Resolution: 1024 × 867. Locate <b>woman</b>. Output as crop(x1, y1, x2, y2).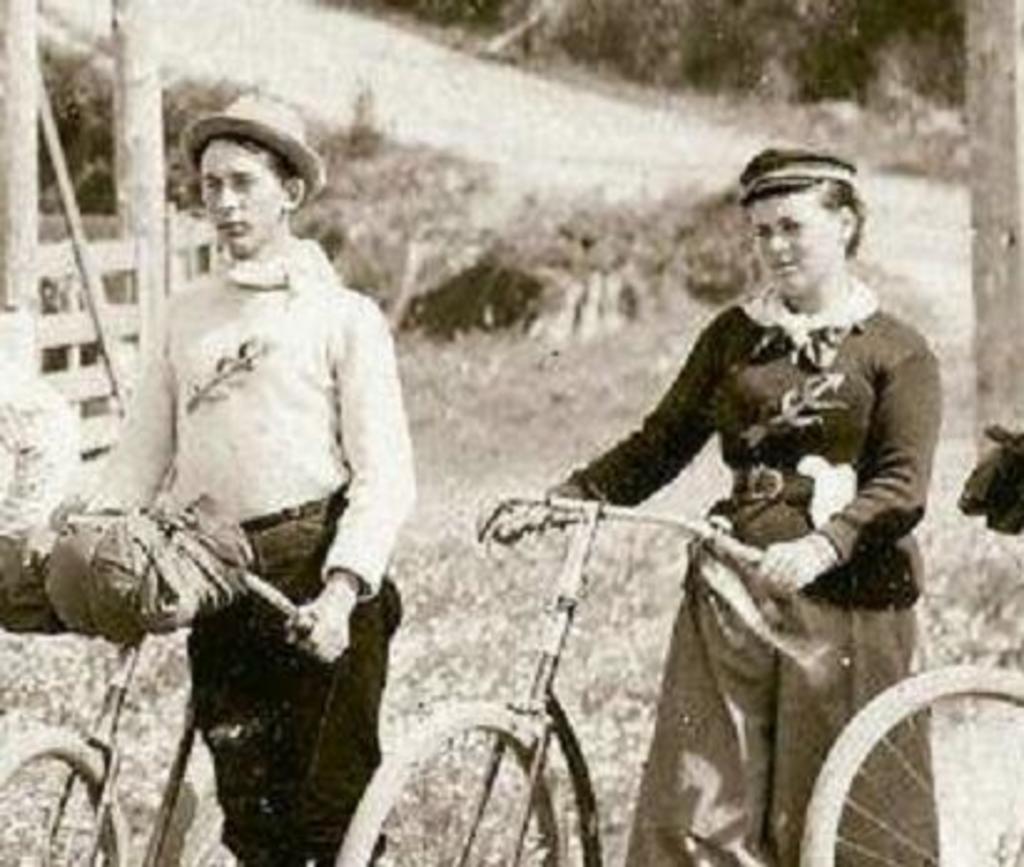
crop(523, 140, 952, 852).
